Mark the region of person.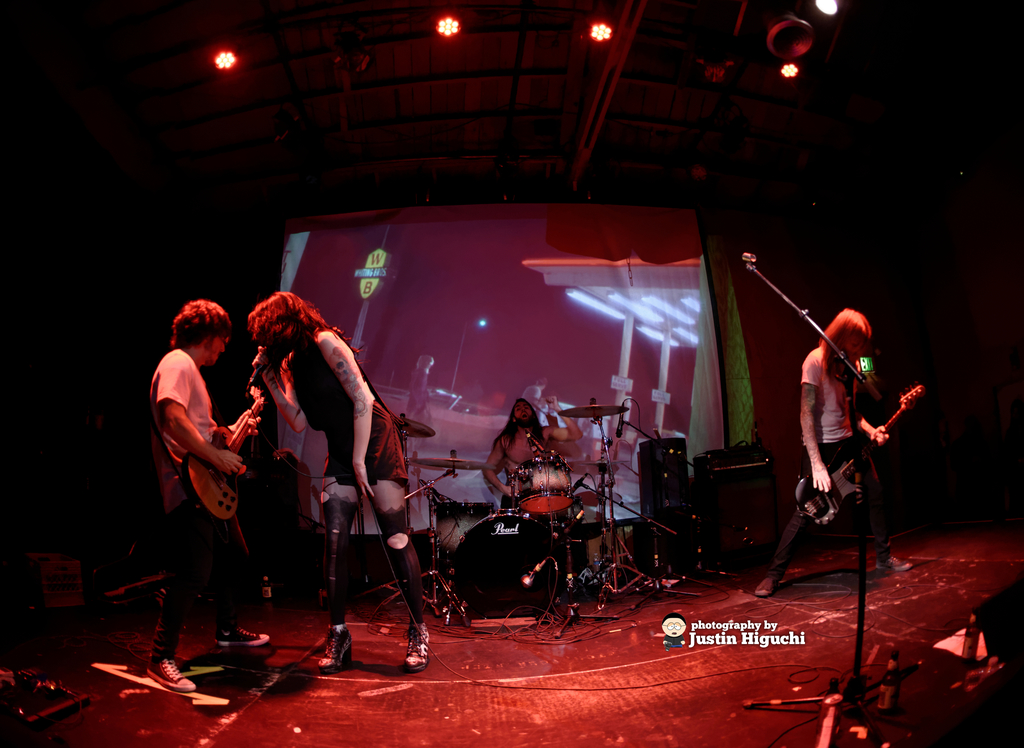
Region: l=157, t=294, r=271, b=696.
